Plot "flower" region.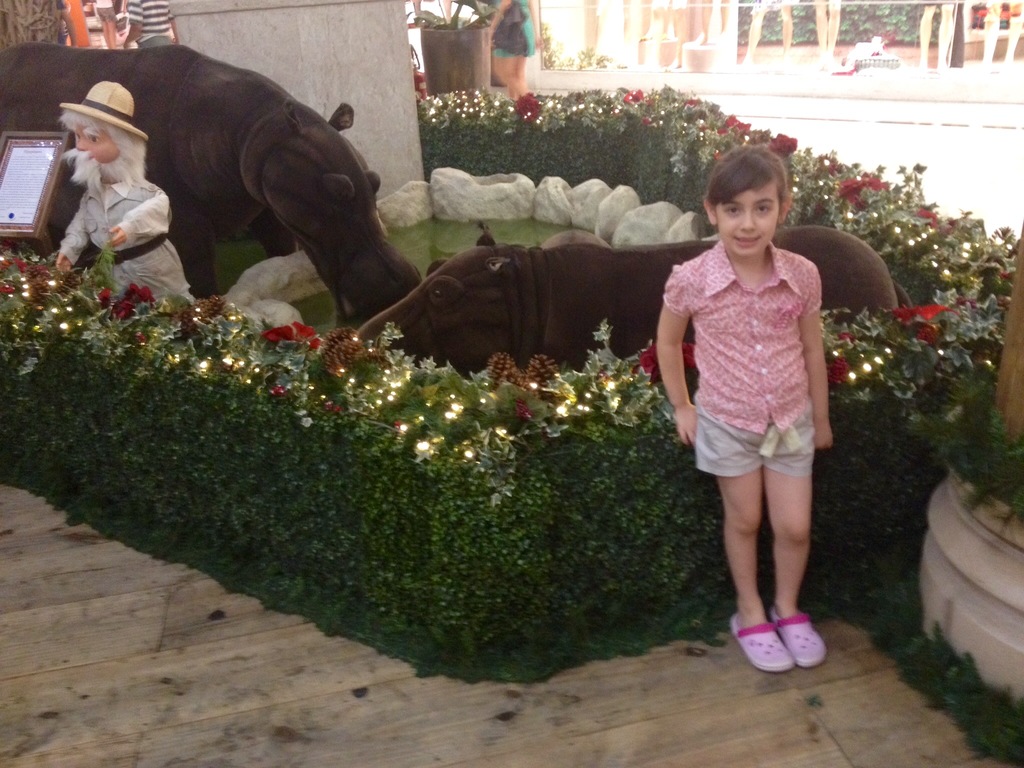
Plotted at {"left": 630, "top": 336, "right": 695, "bottom": 386}.
